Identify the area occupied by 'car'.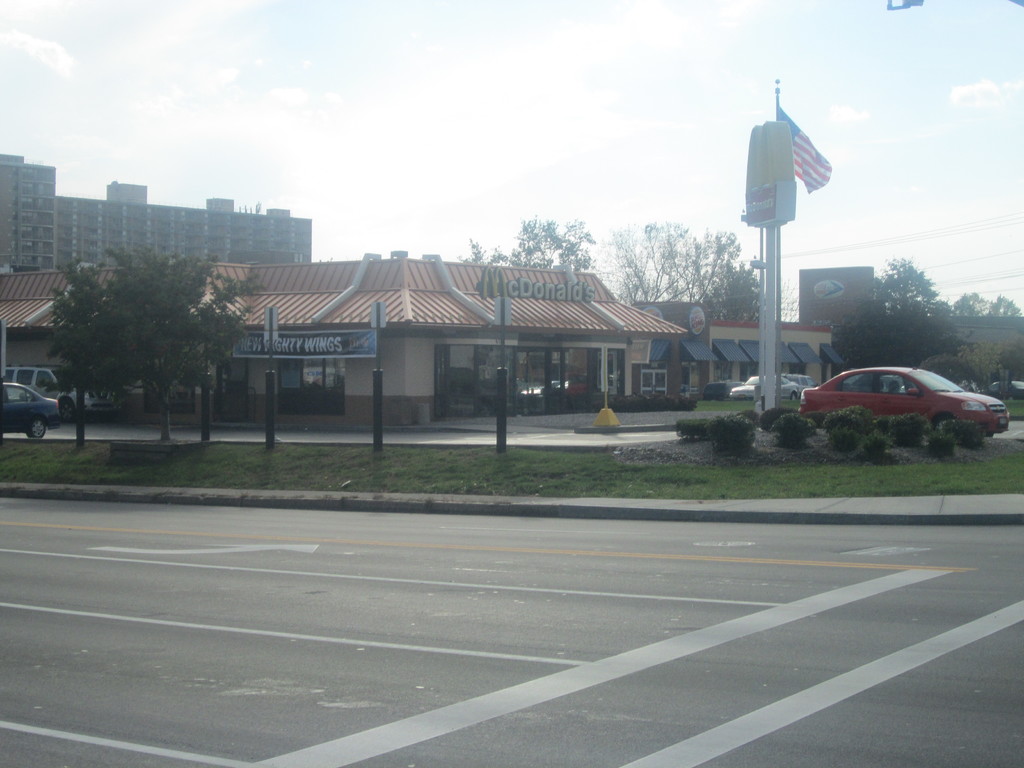
Area: select_region(726, 373, 803, 398).
